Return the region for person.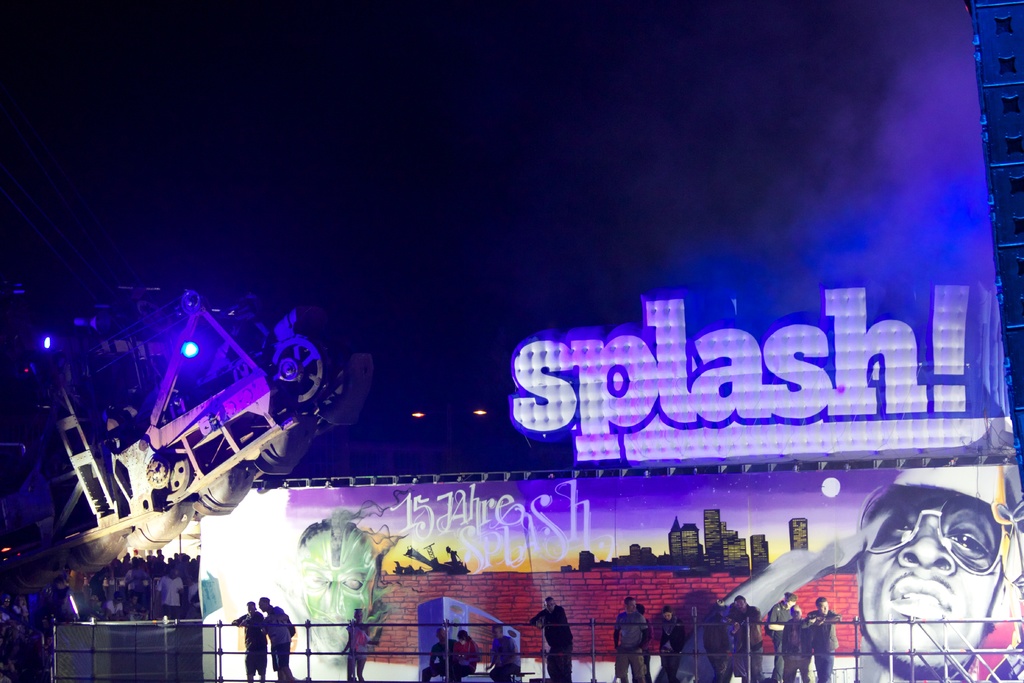
locate(340, 609, 368, 682).
